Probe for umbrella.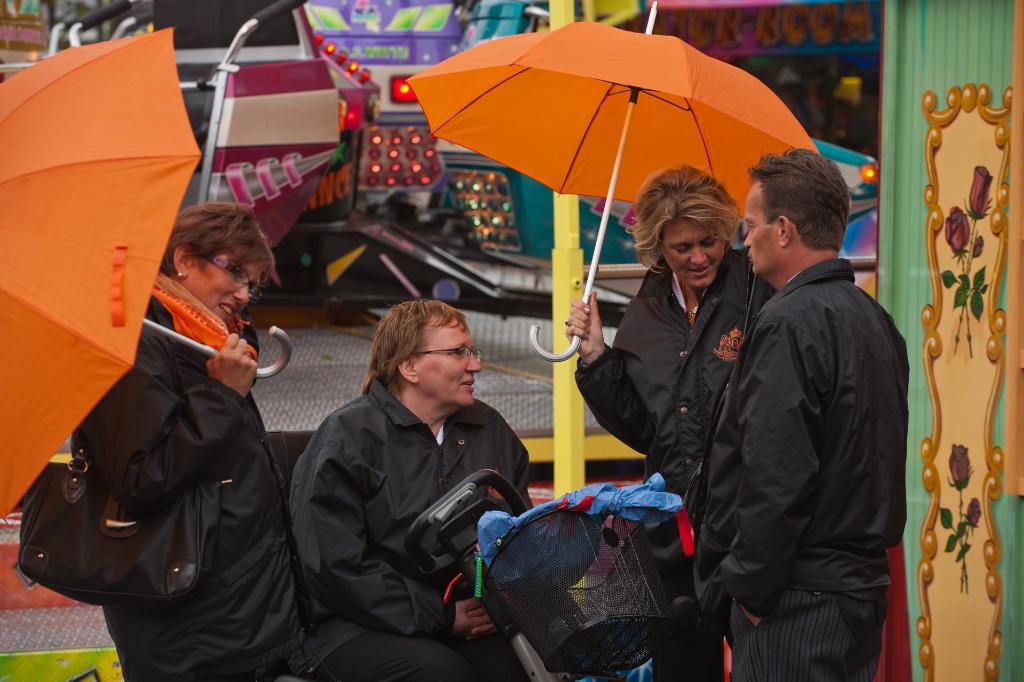
Probe result: {"left": 404, "top": 0, "right": 824, "bottom": 362}.
